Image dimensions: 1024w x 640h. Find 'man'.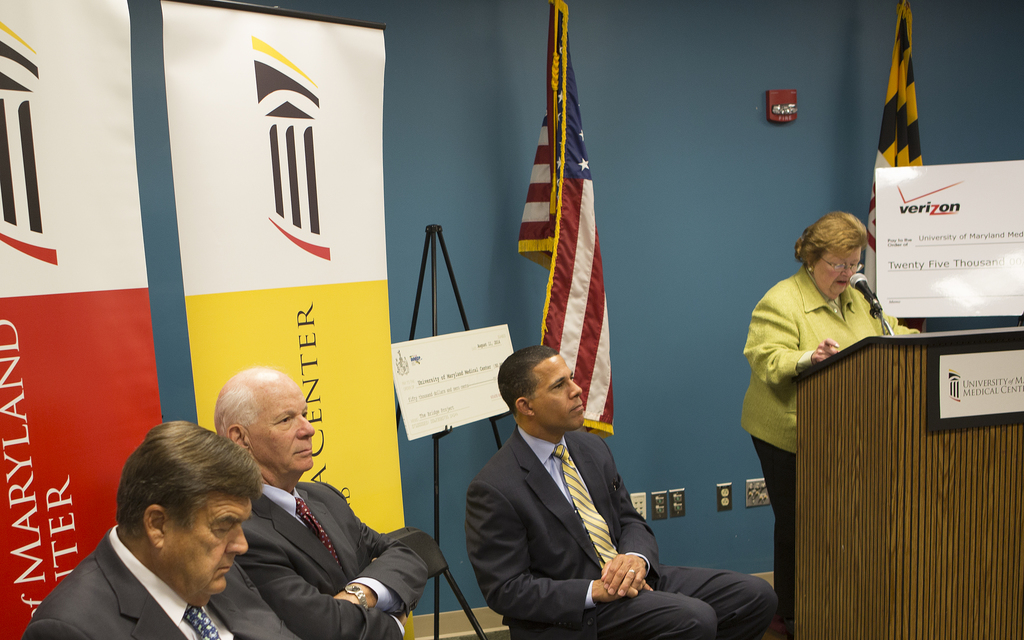
{"x1": 200, "y1": 362, "x2": 452, "y2": 639}.
